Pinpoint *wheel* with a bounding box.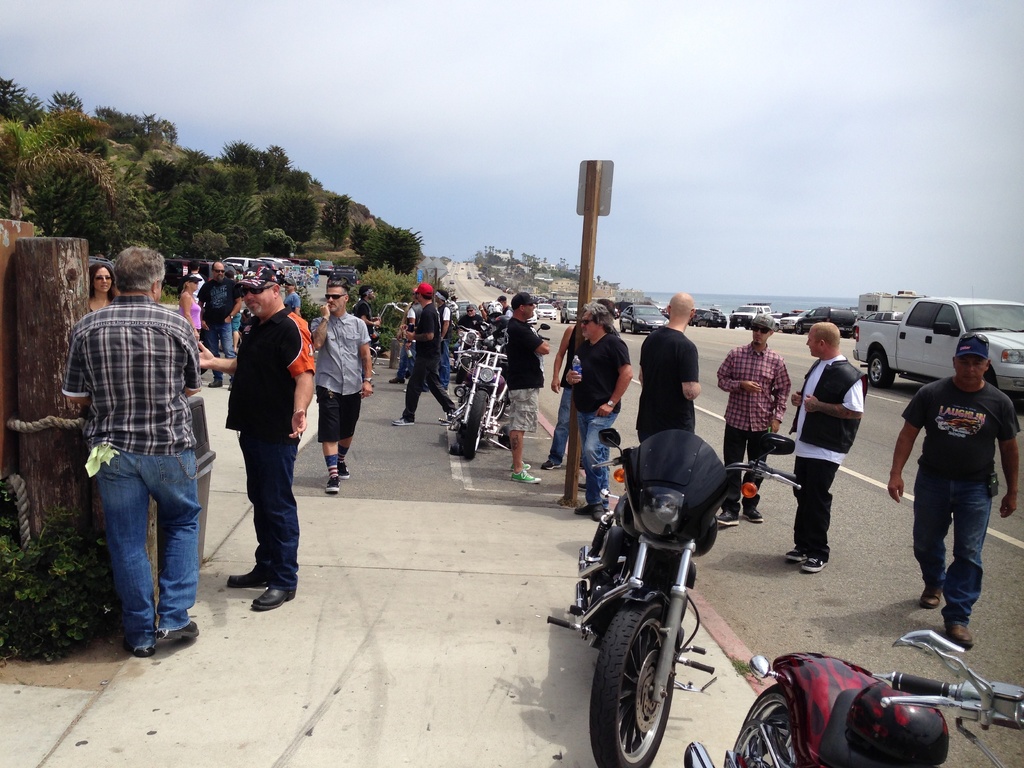
box=[734, 684, 796, 767].
